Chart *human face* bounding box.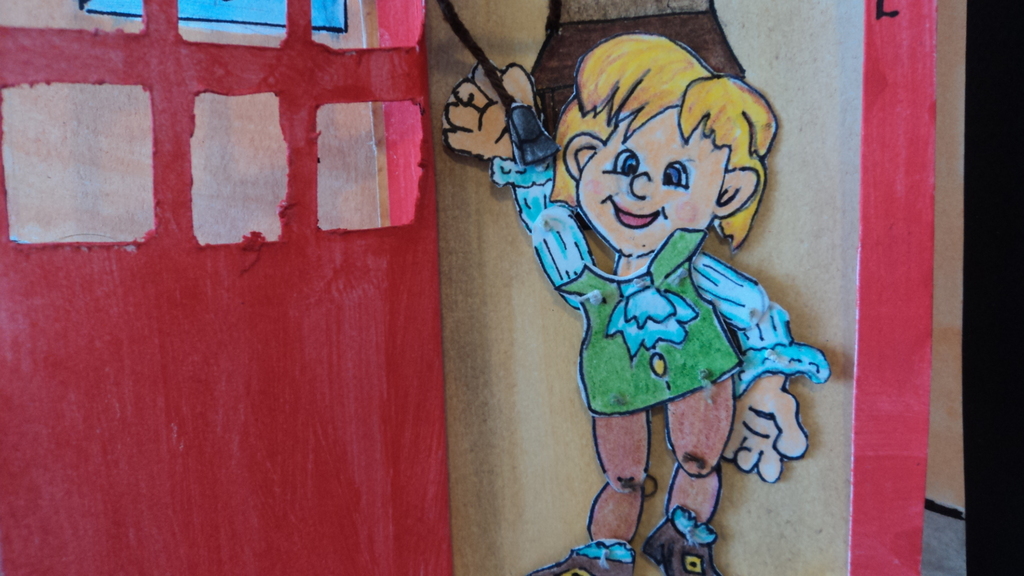
Charted: detection(576, 120, 724, 260).
